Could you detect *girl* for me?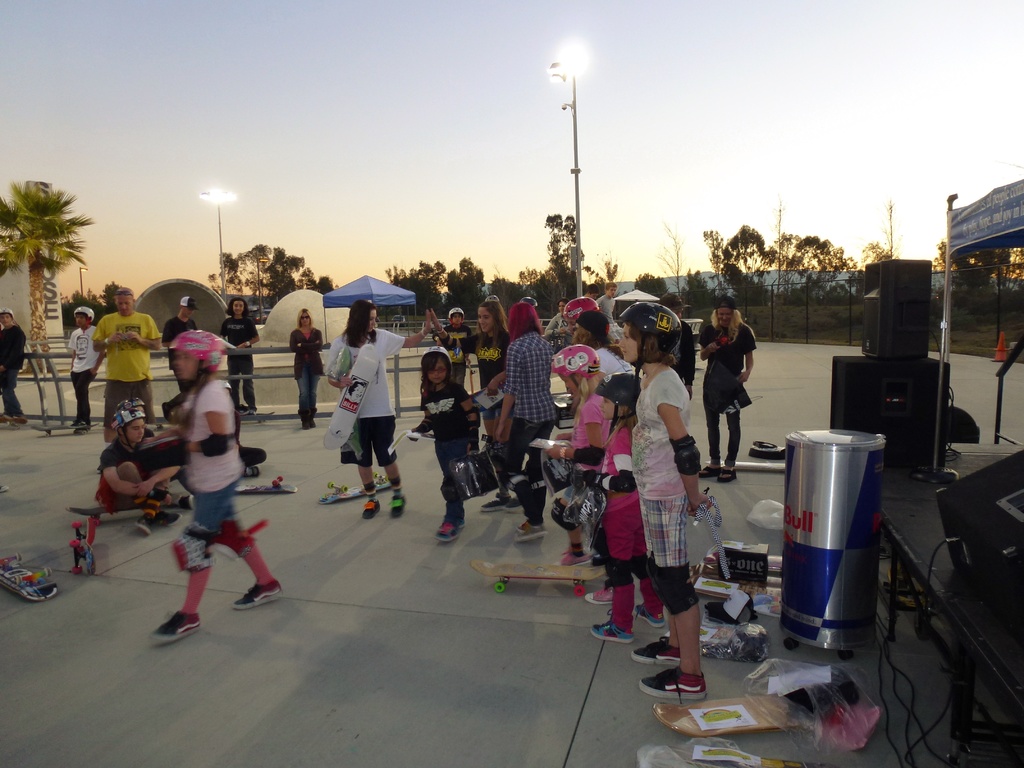
Detection result: [left=54, top=303, right=87, bottom=435].
